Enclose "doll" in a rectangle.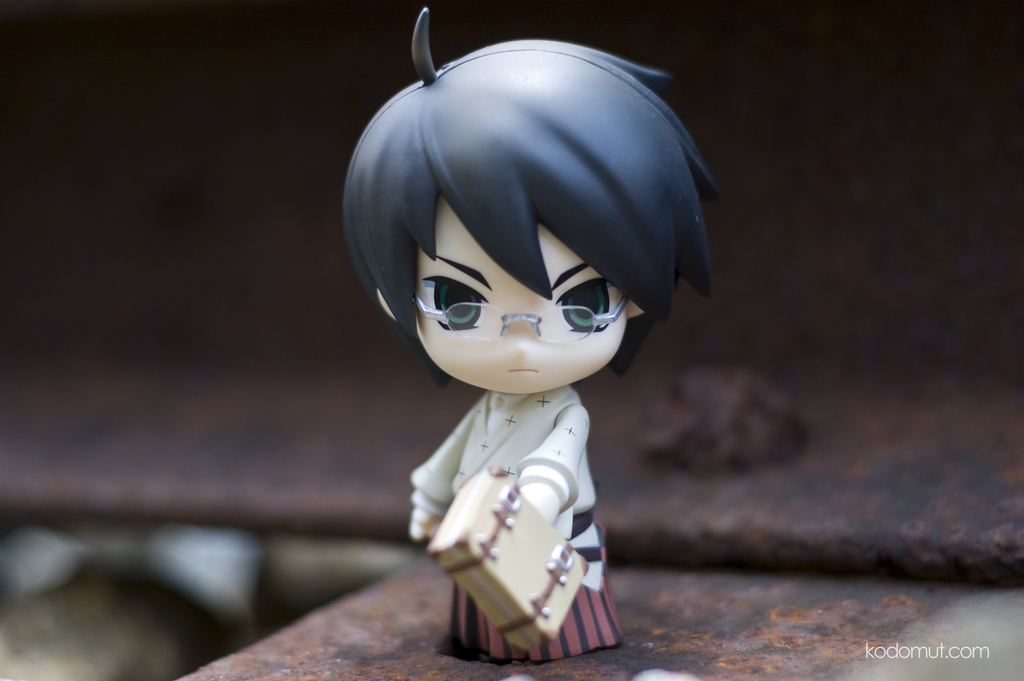
342:12:716:680.
